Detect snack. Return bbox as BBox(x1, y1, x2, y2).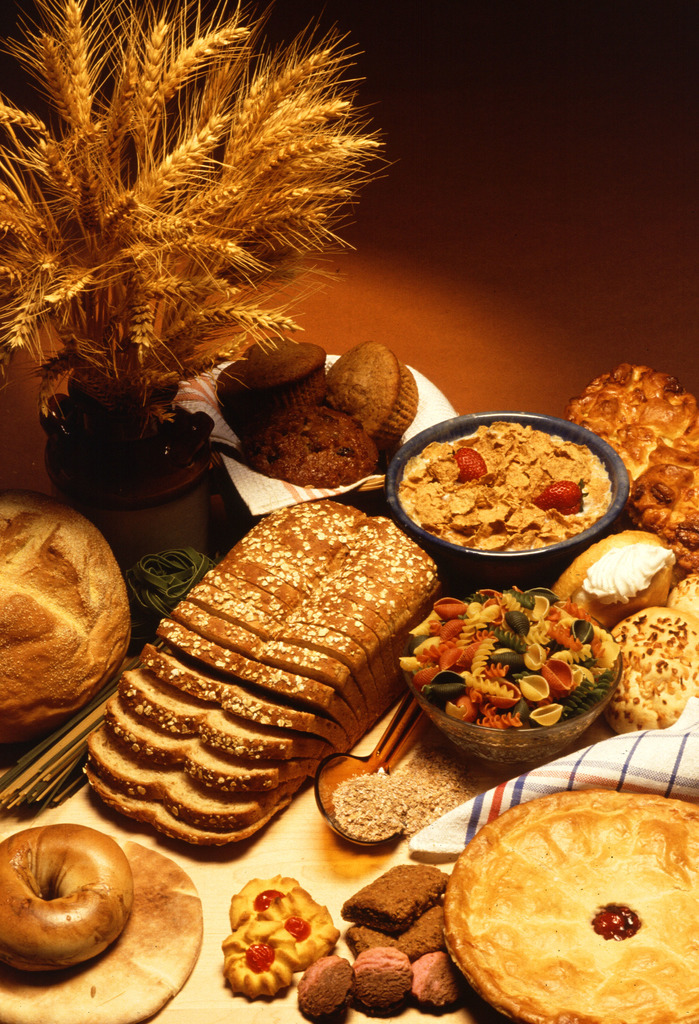
BBox(1, 487, 128, 736).
